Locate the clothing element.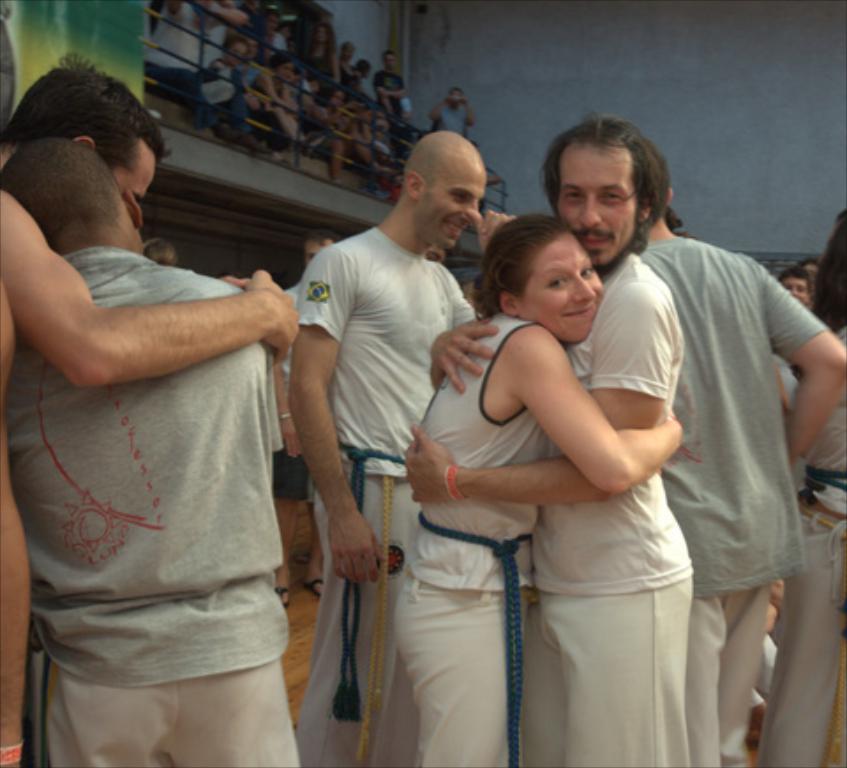
Element bbox: box=[386, 305, 549, 766].
